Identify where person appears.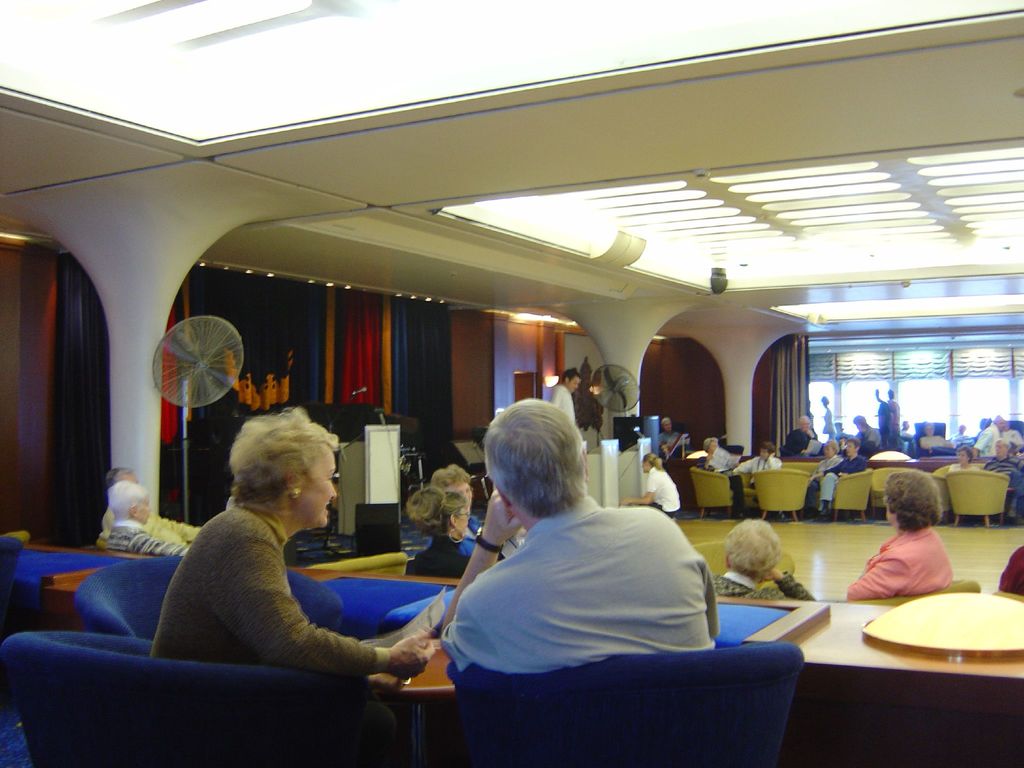
Appears at bbox=(933, 442, 981, 474).
